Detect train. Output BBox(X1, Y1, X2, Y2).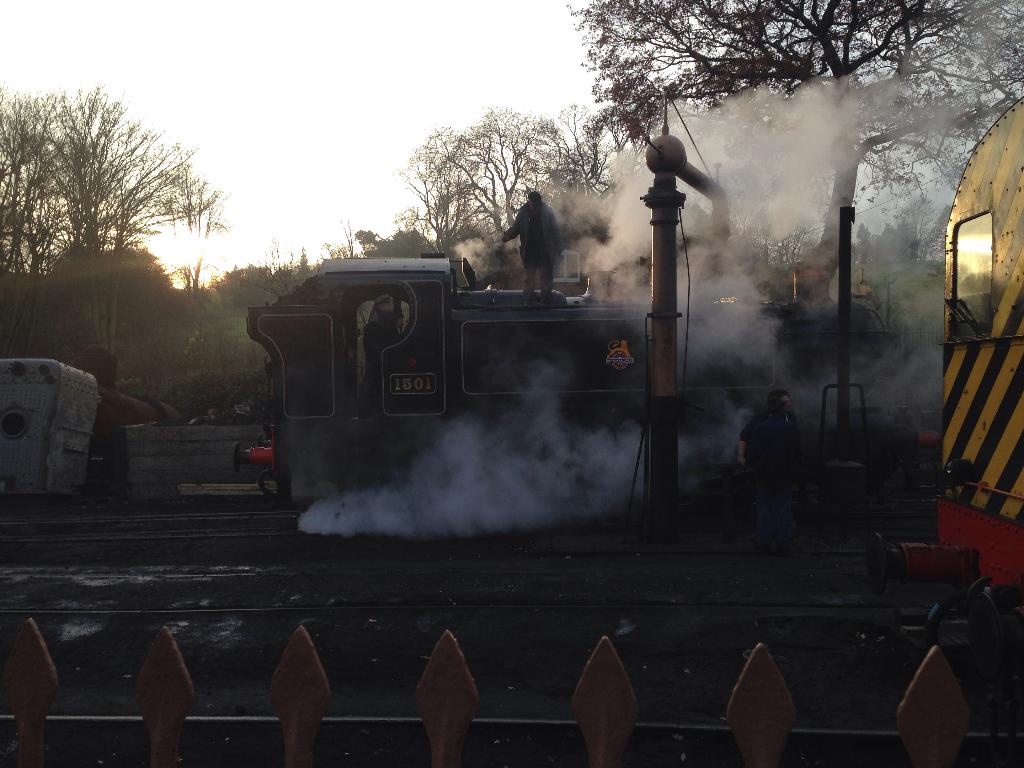
BBox(232, 249, 912, 523).
